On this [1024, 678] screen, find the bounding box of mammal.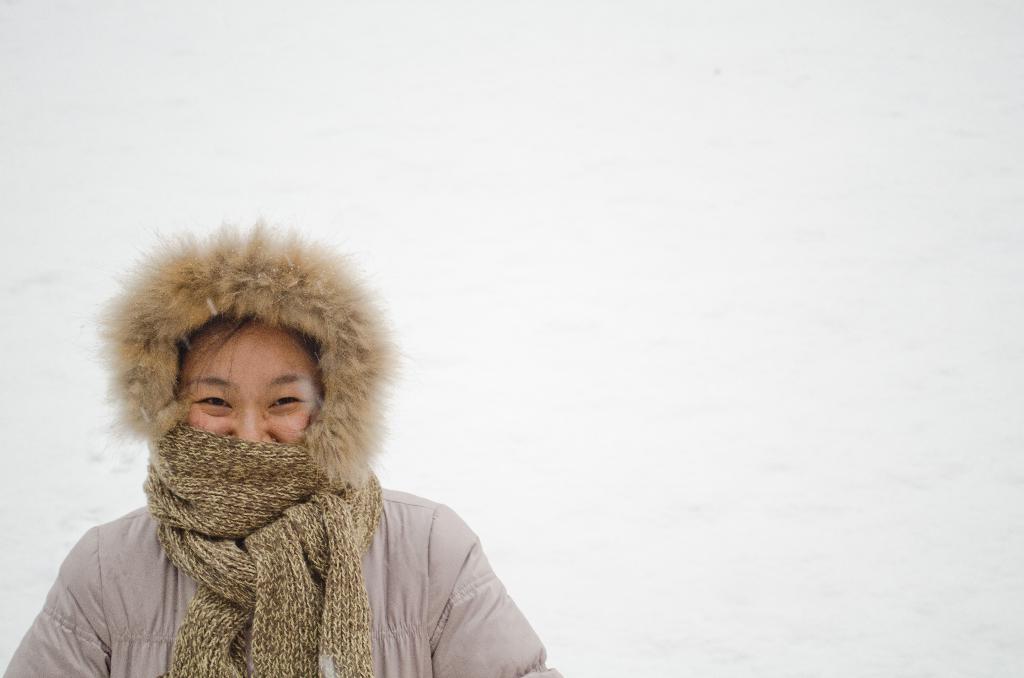
Bounding box: 0, 216, 525, 677.
